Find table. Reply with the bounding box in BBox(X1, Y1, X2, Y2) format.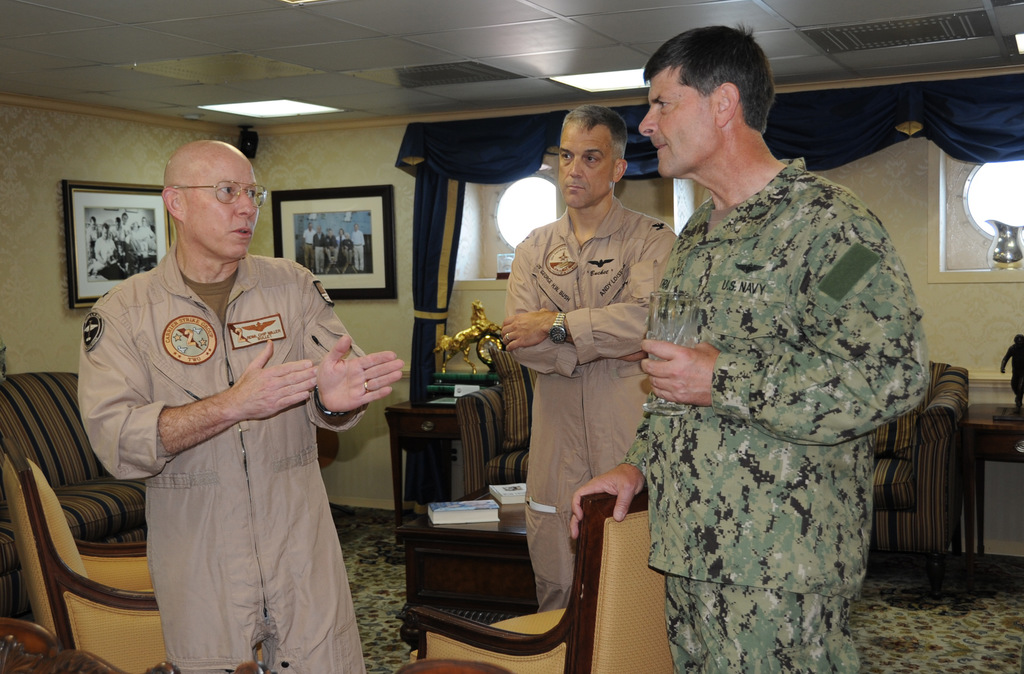
BBox(396, 483, 540, 623).
